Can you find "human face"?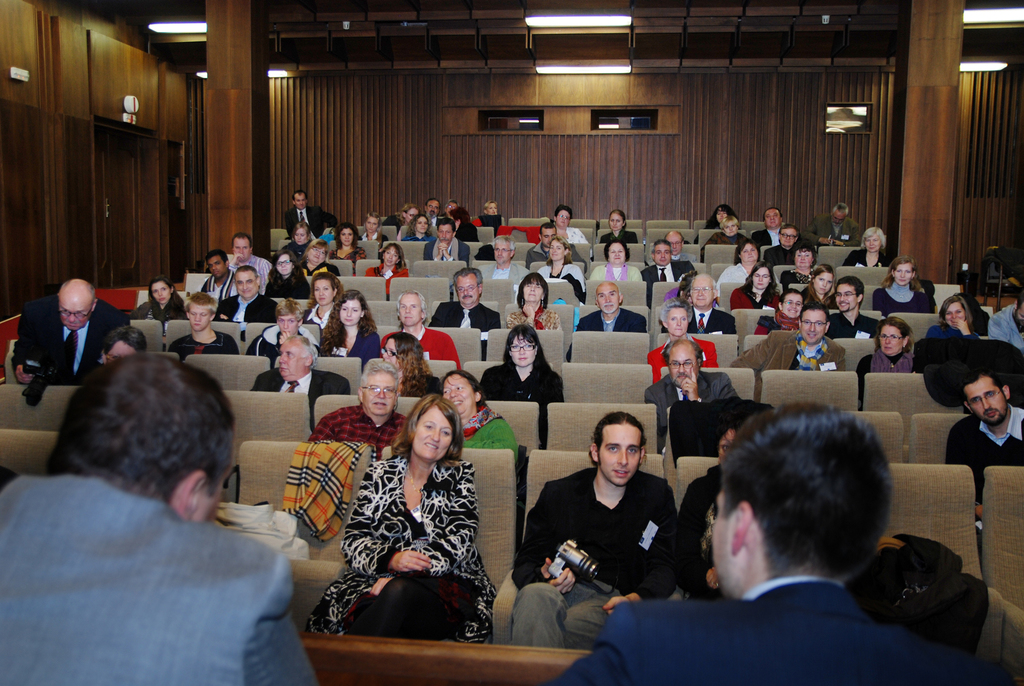
Yes, bounding box: pyautogui.locateOnScreen(339, 298, 361, 324).
